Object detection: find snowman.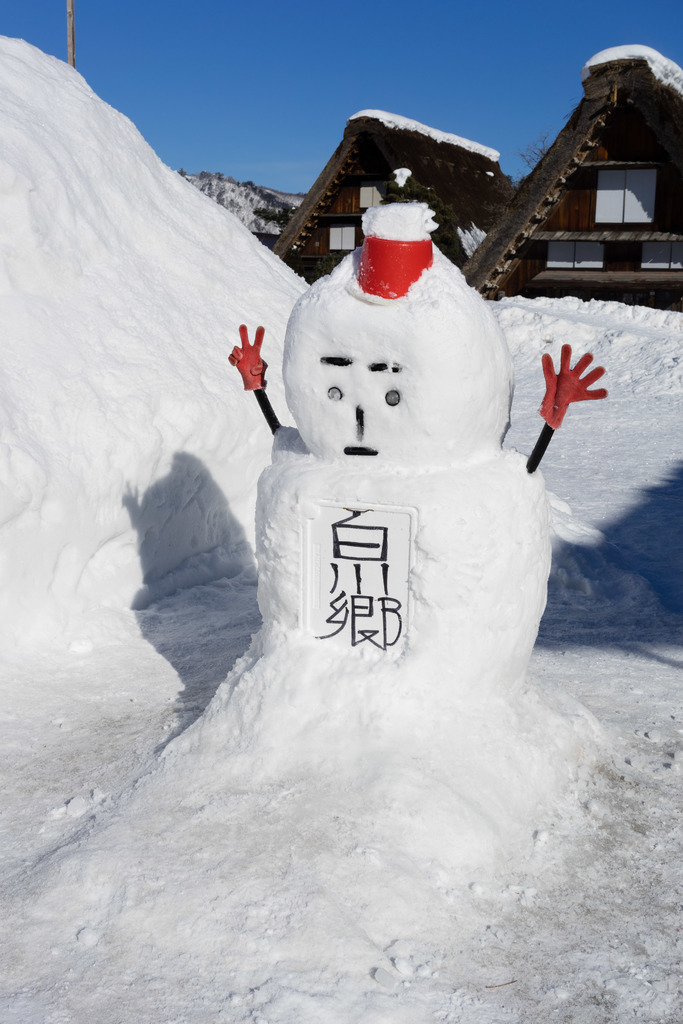
0,204,611,982.
